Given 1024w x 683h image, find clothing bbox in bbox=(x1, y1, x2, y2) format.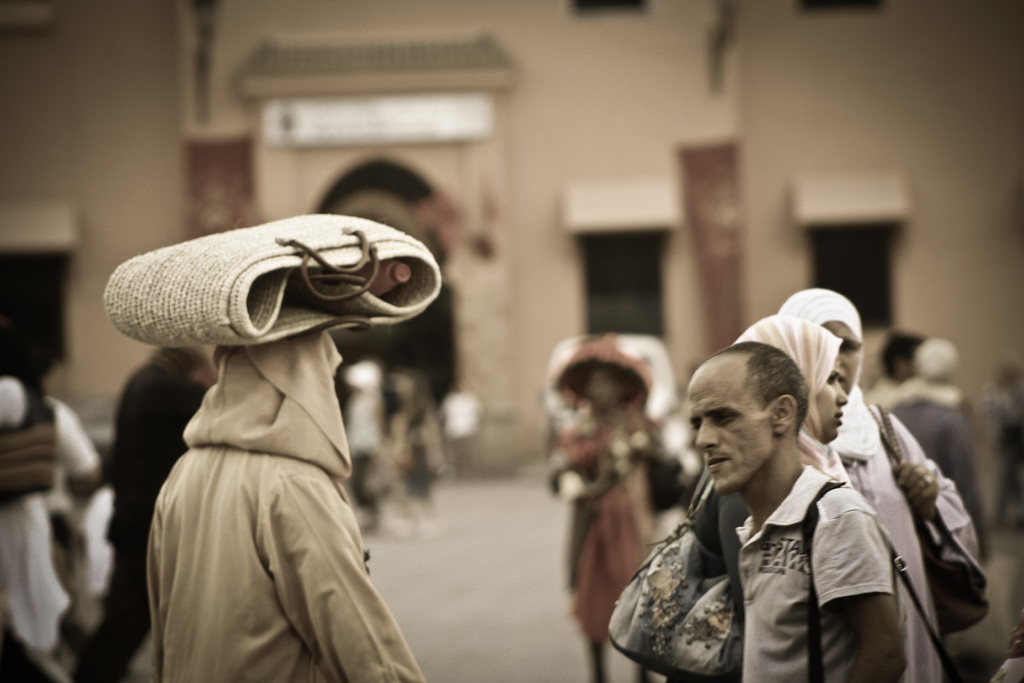
bbox=(781, 288, 989, 682).
